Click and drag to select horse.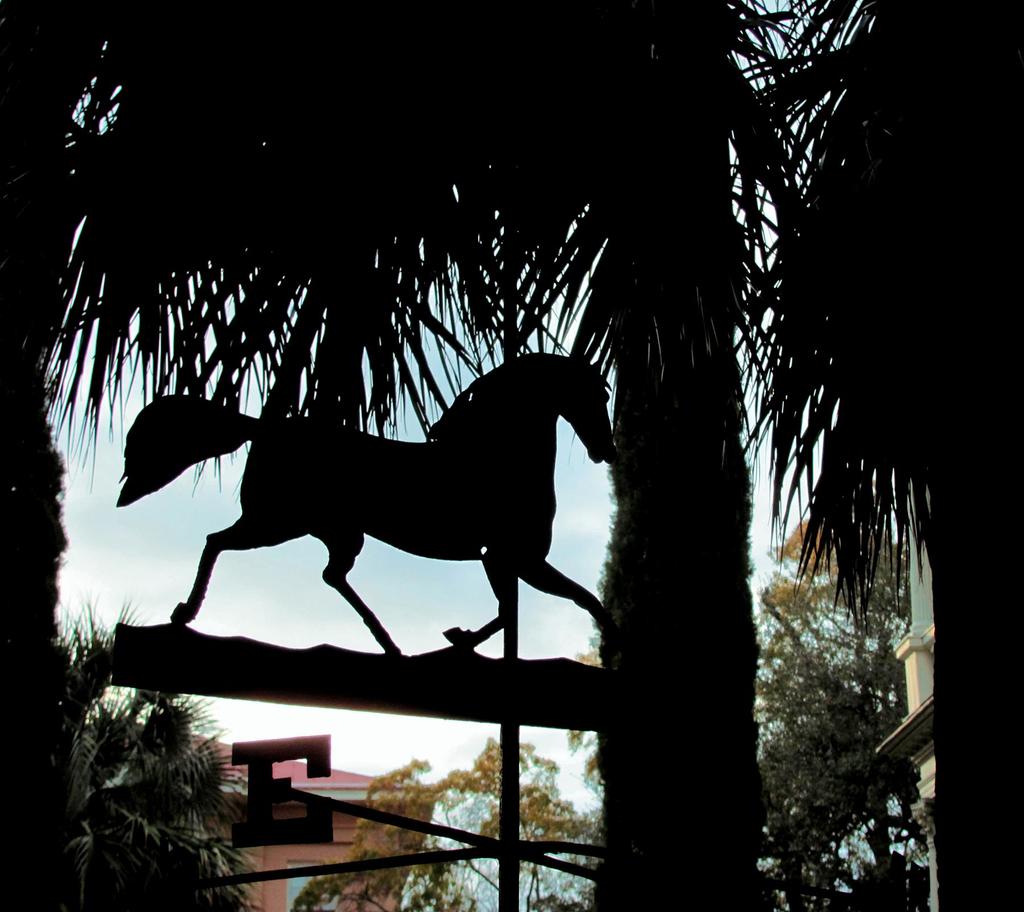
Selection: (116, 353, 622, 661).
